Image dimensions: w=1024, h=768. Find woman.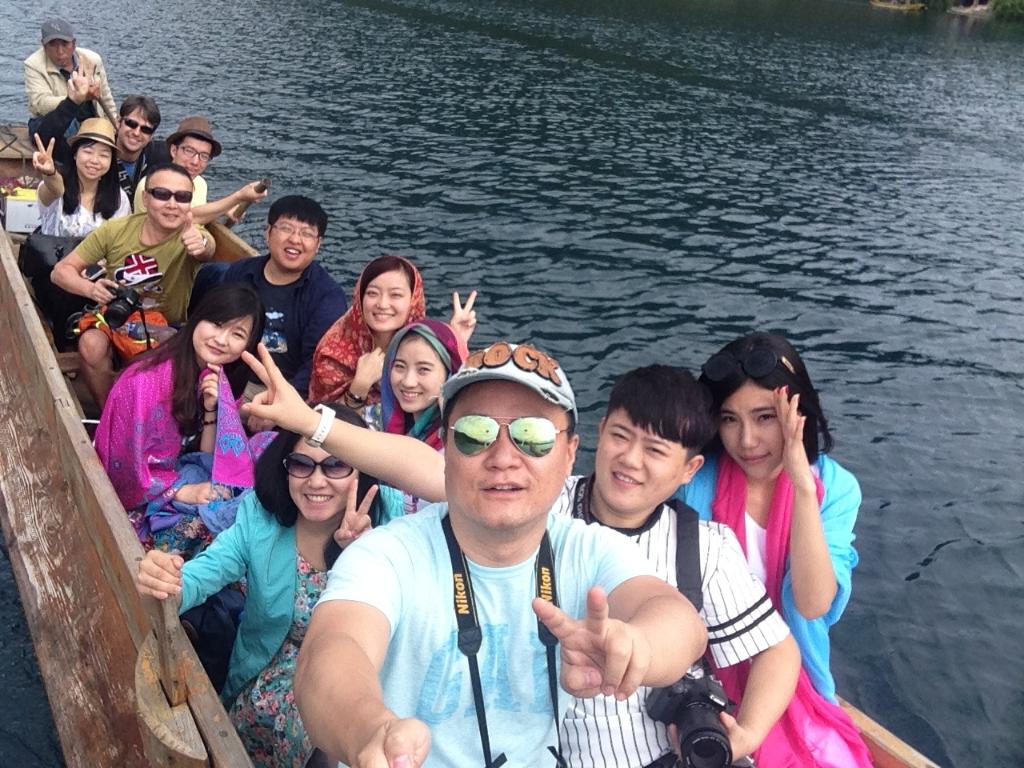
detection(138, 401, 406, 767).
